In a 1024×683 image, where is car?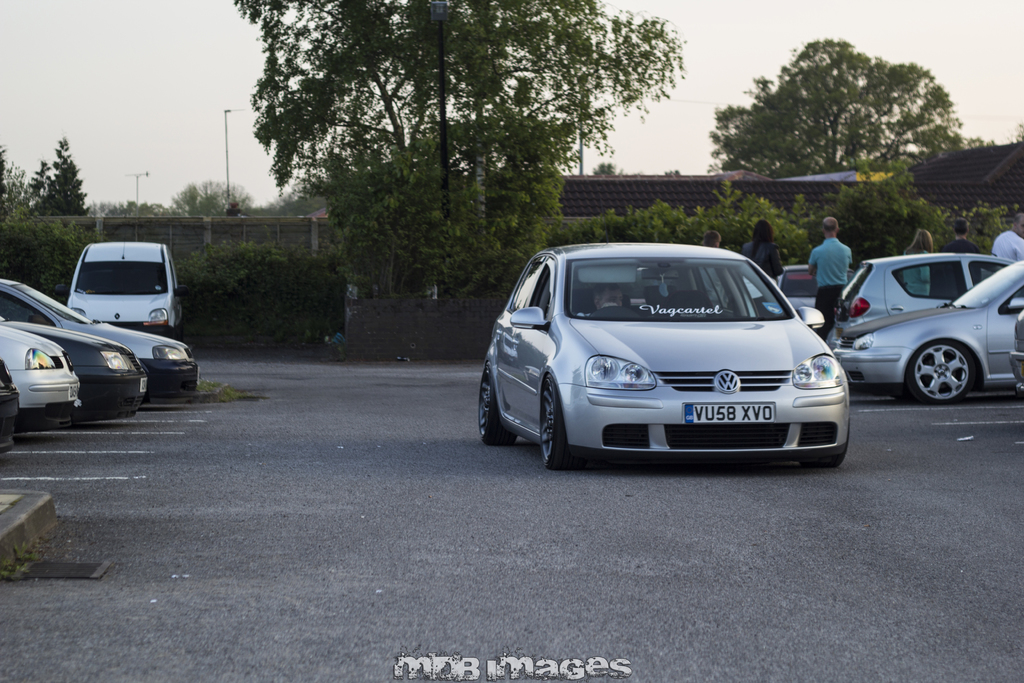
(x1=838, y1=257, x2=1014, y2=340).
